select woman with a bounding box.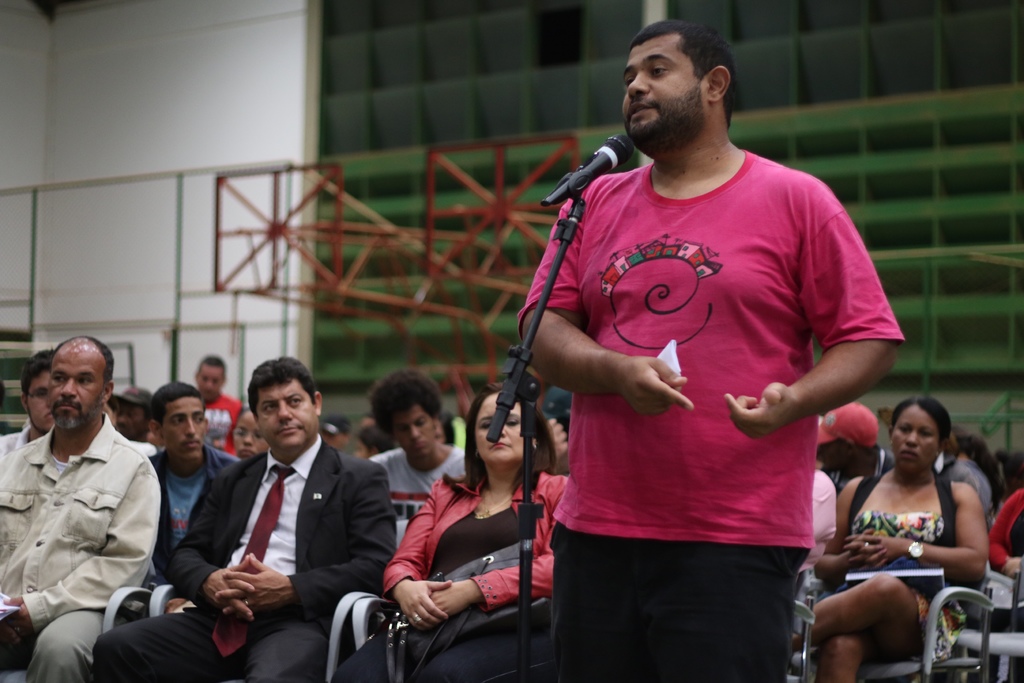
bbox=[336, 383, 570, 682].
